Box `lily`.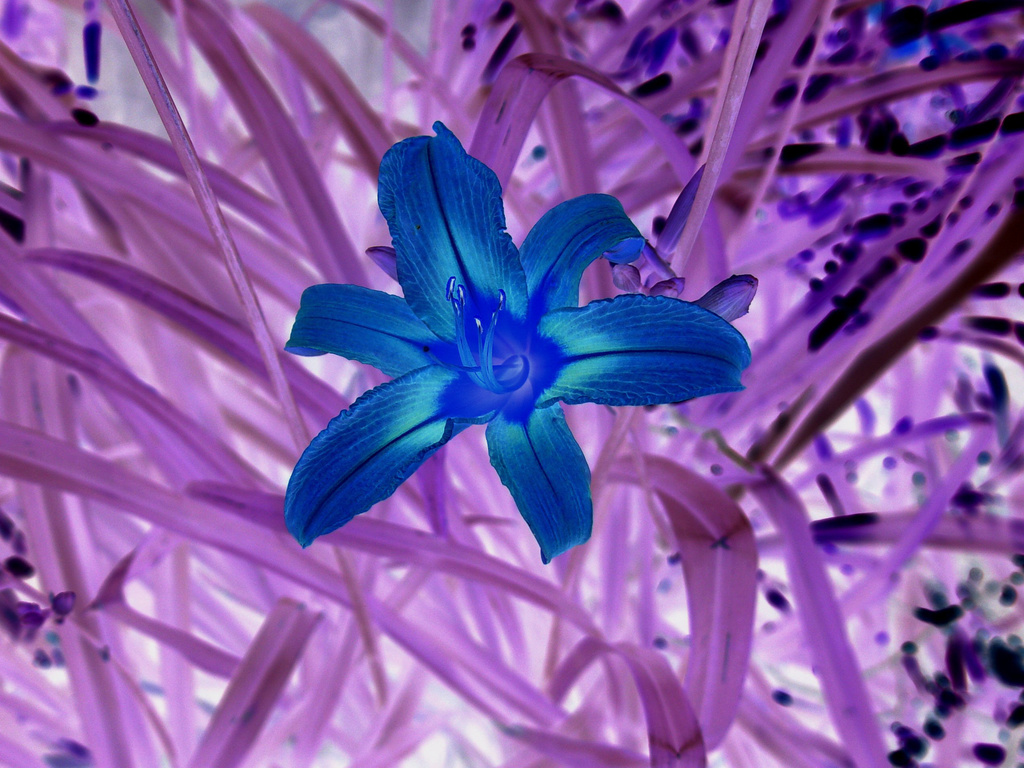
box=[278, 118, 754, 566].
